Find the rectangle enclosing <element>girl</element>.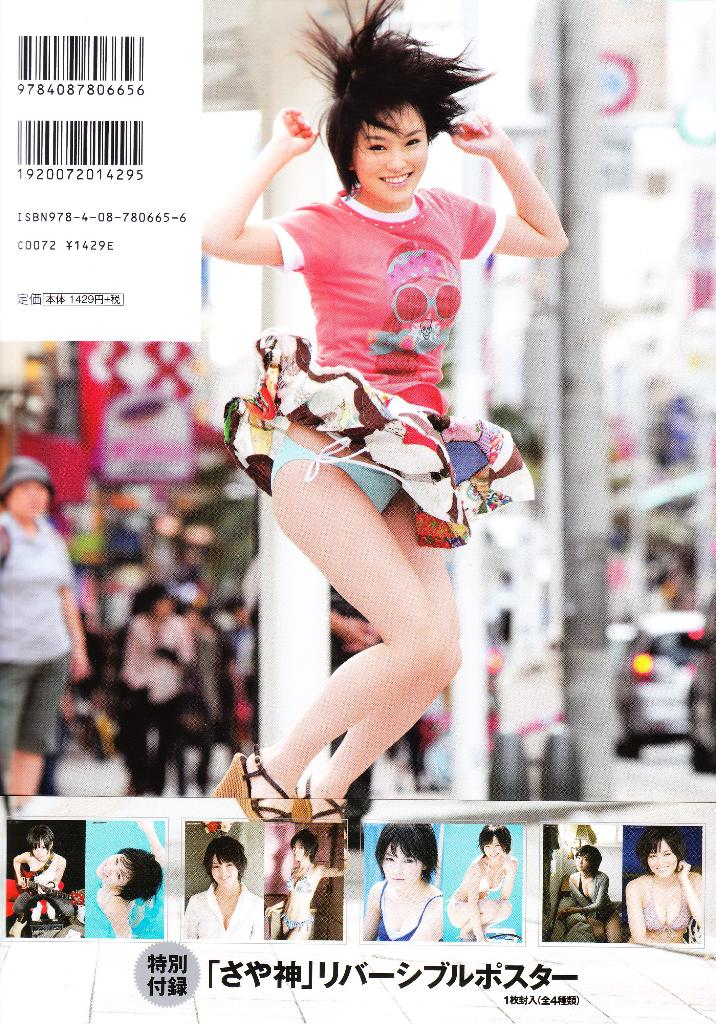
detection(627, 827, 704, 942).
